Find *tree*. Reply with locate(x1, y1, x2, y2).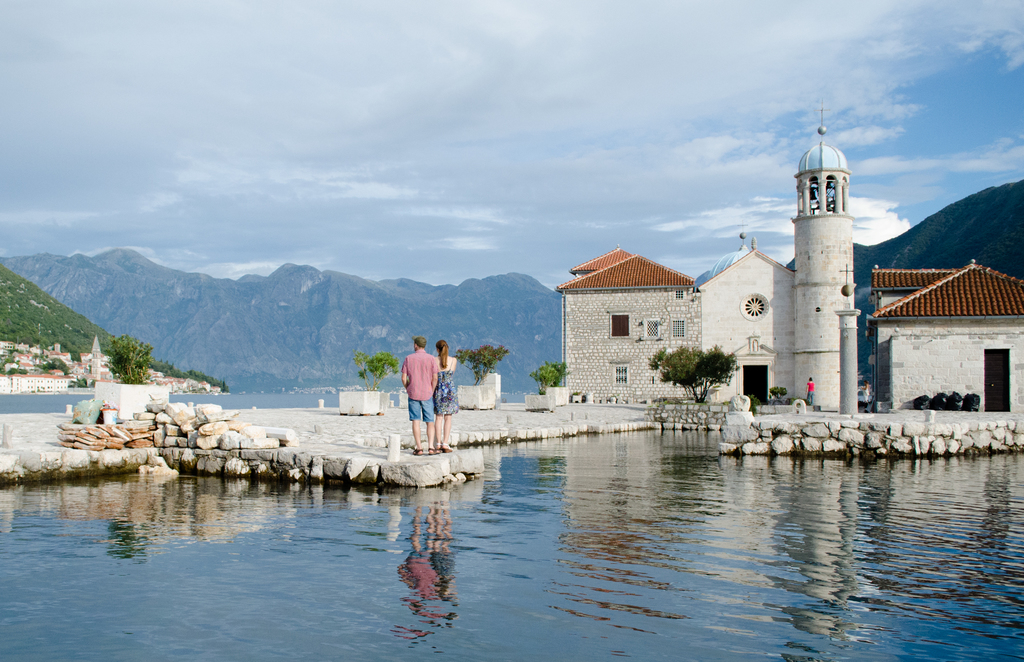
locate(651, 338, 748, 398).
